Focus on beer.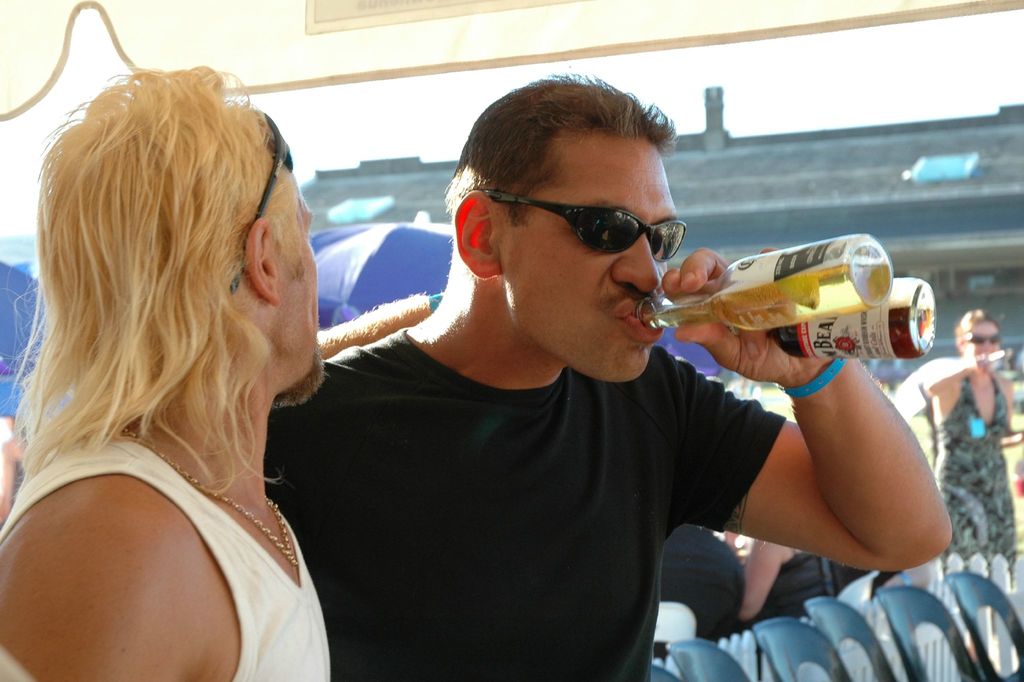
Focused at (636, 237, 896, 331).
